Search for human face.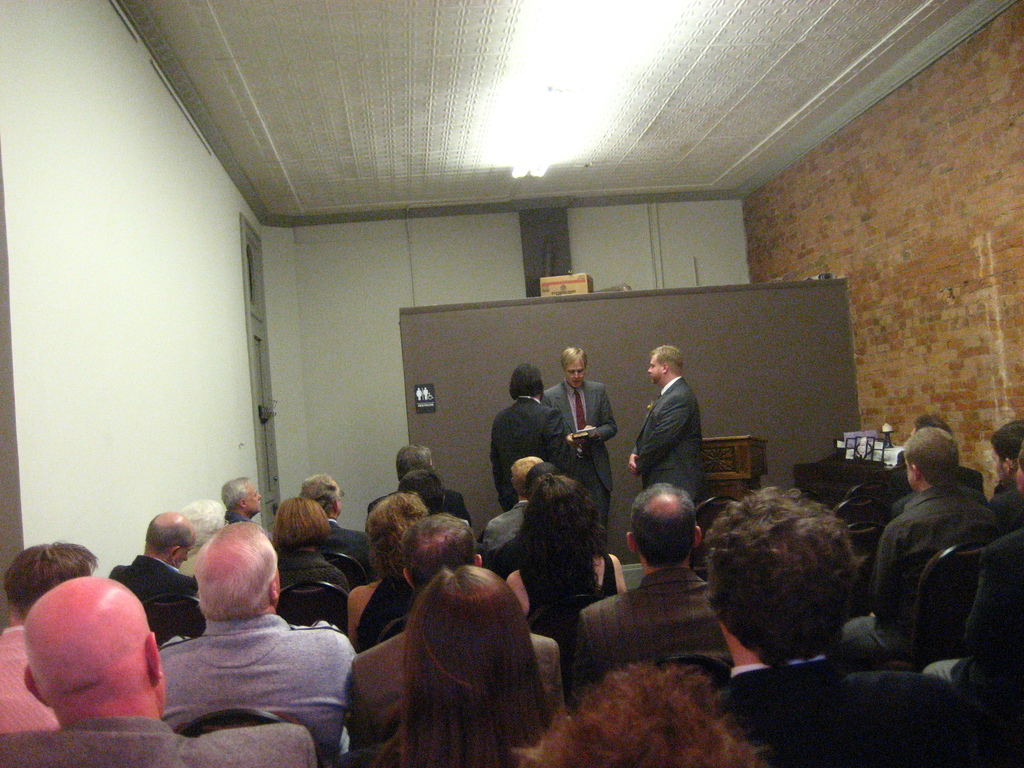
Found at bbox=[178, 540, 194, 566].
